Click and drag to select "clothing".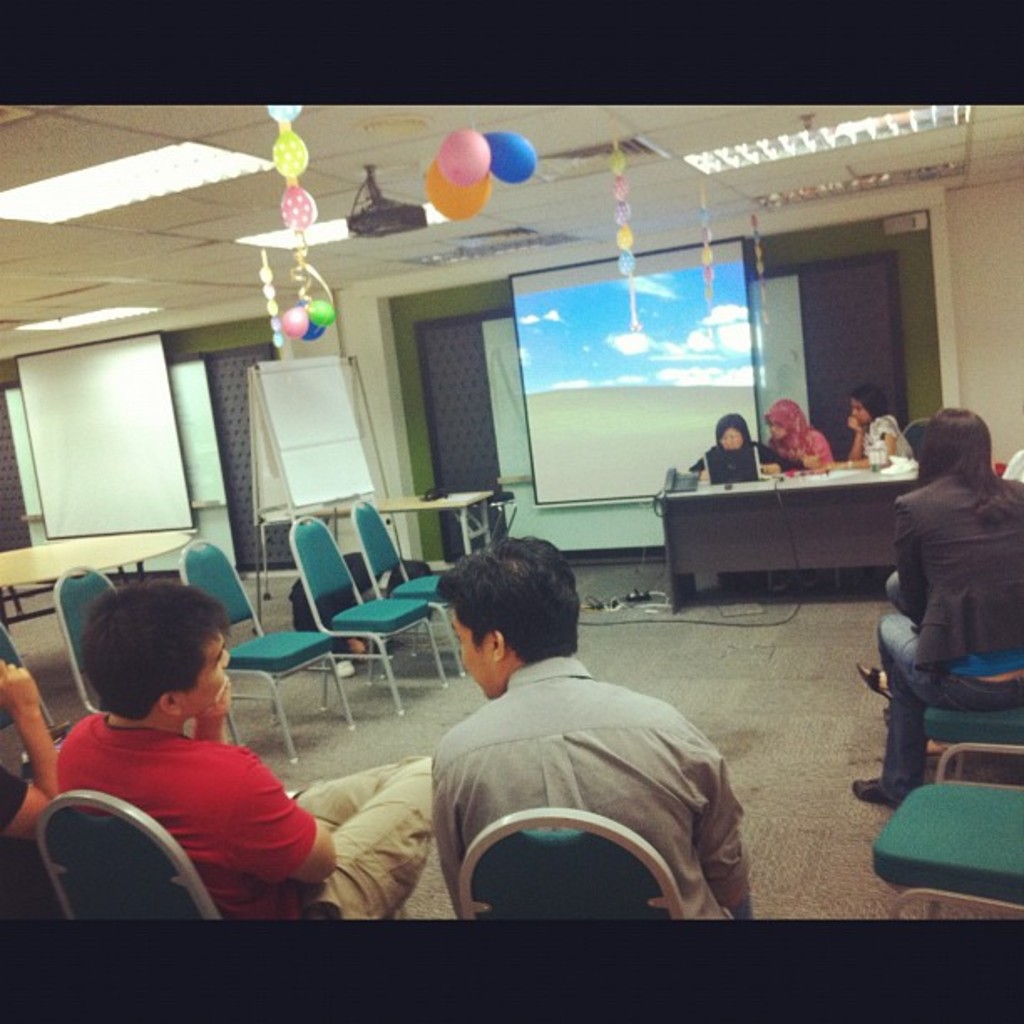
Selection: l=880, t=445, r=1022, b=624.
